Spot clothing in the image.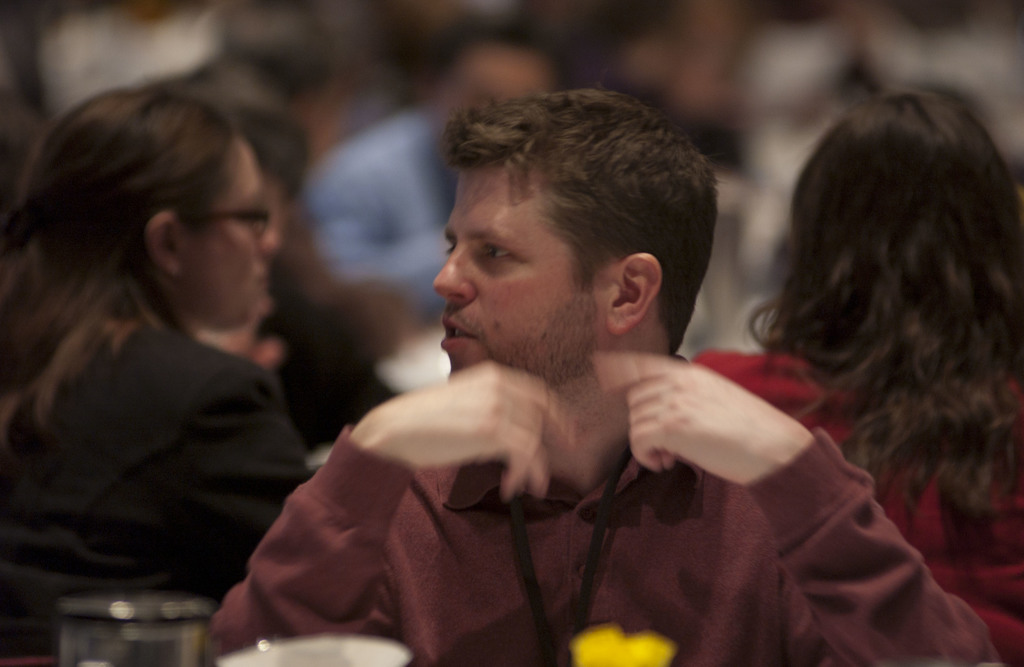
clothing found at <box>792,60,883,121</box>.
